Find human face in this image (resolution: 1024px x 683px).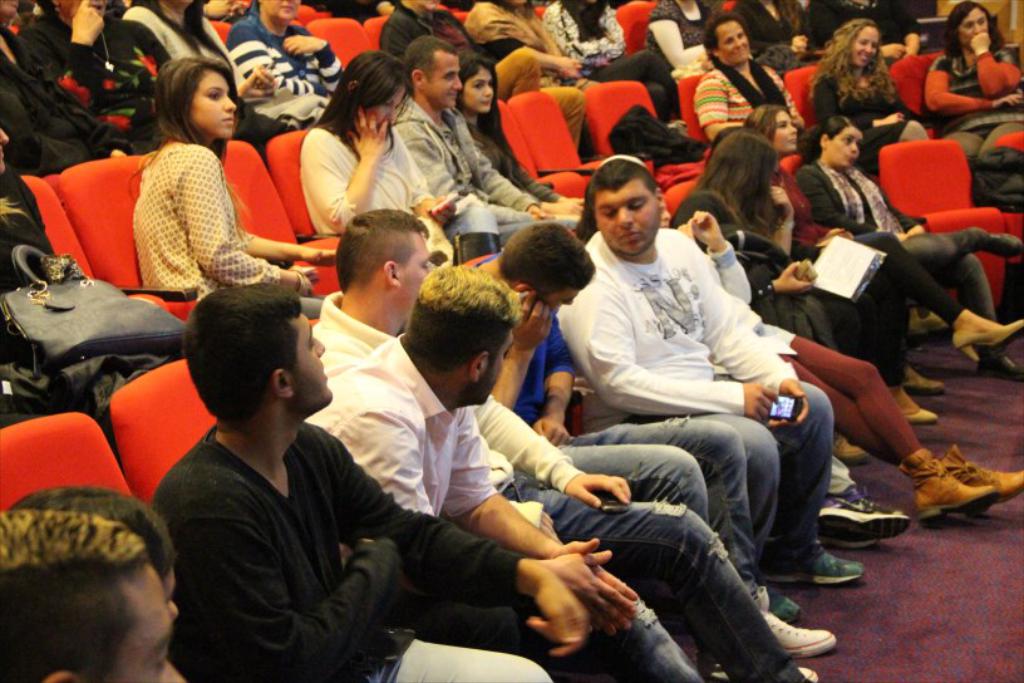
<region>715, 23, 747, 58</region>.
